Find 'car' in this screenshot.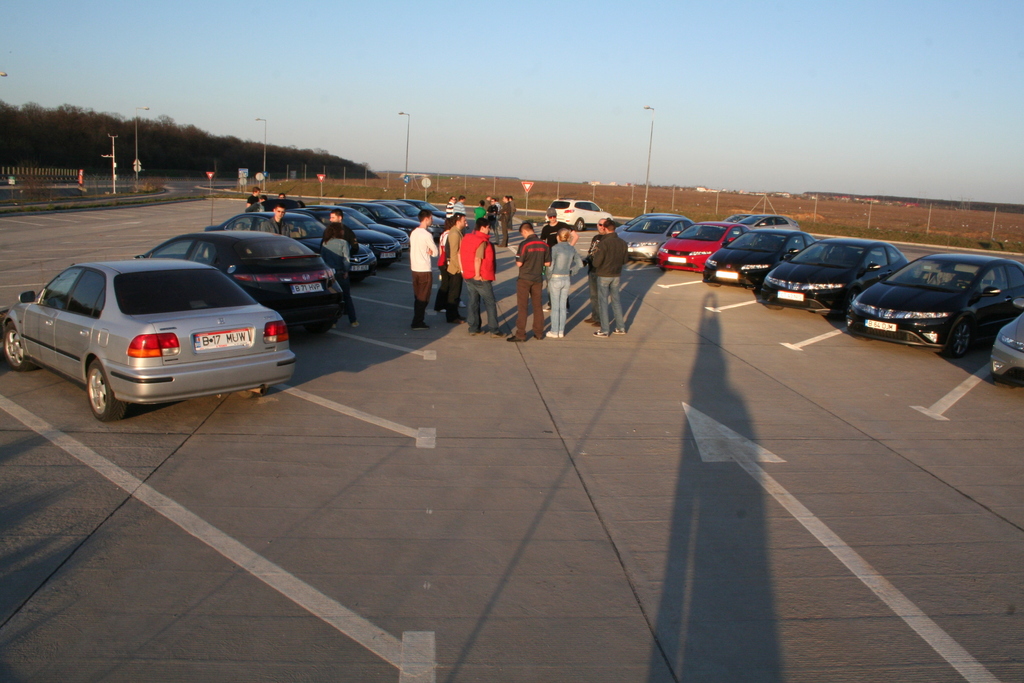
The bounding box for 'car' is box=[200, 208, 376, 280].
